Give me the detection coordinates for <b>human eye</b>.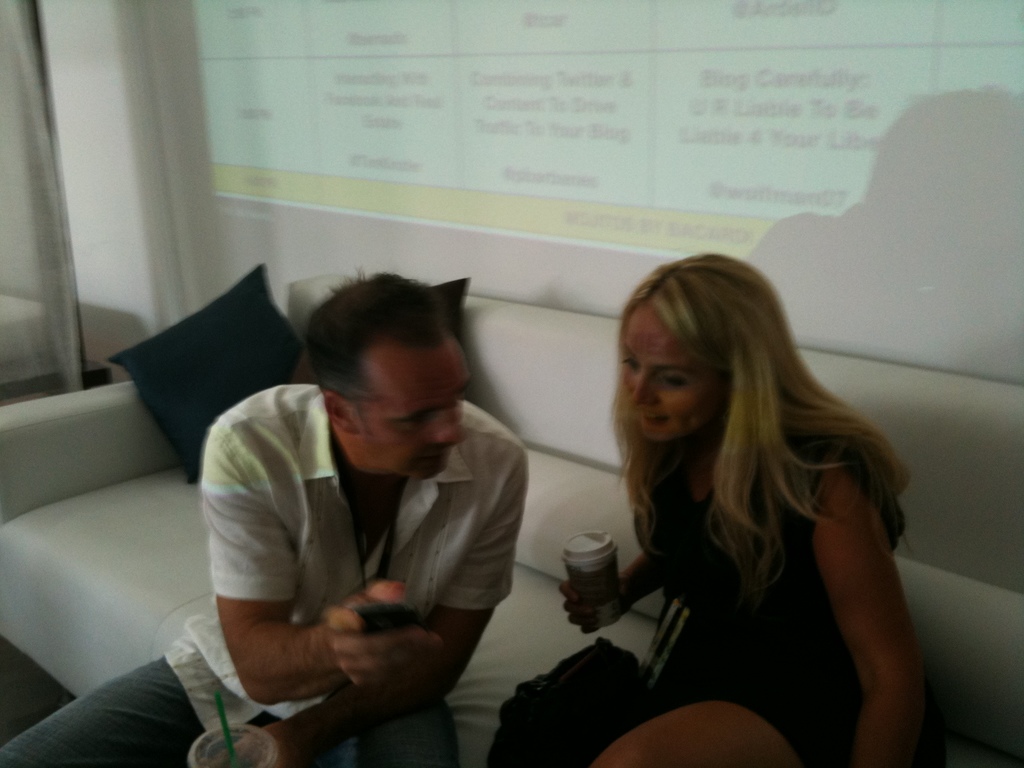
[left=455, top=390, right=477, bottom=409].
